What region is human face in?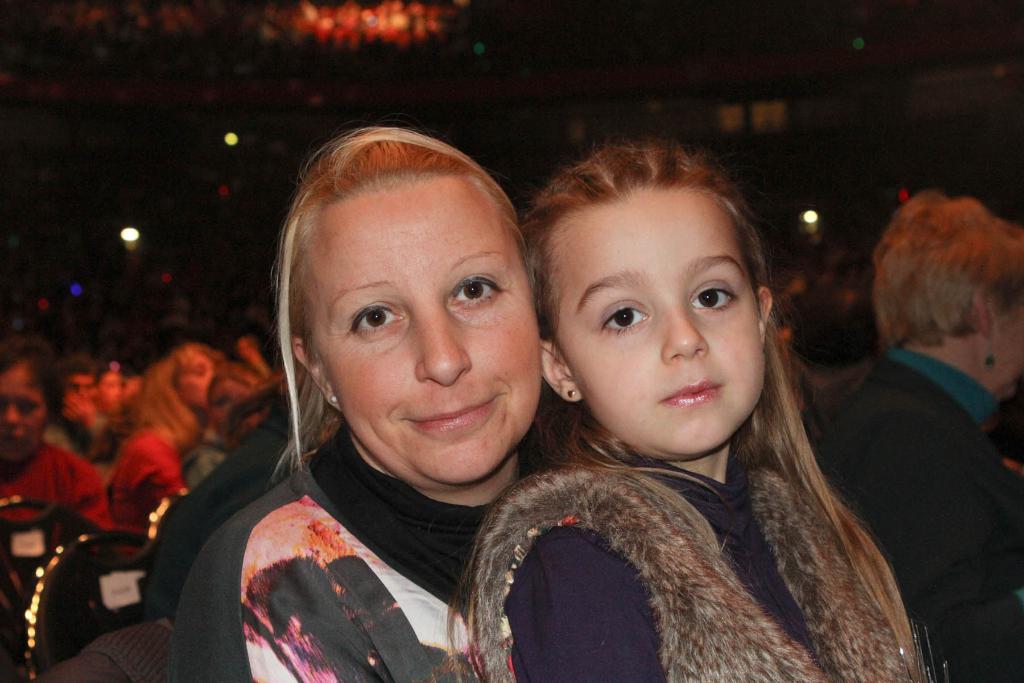
x1=68 y1=373 x2=96 y2=400.
